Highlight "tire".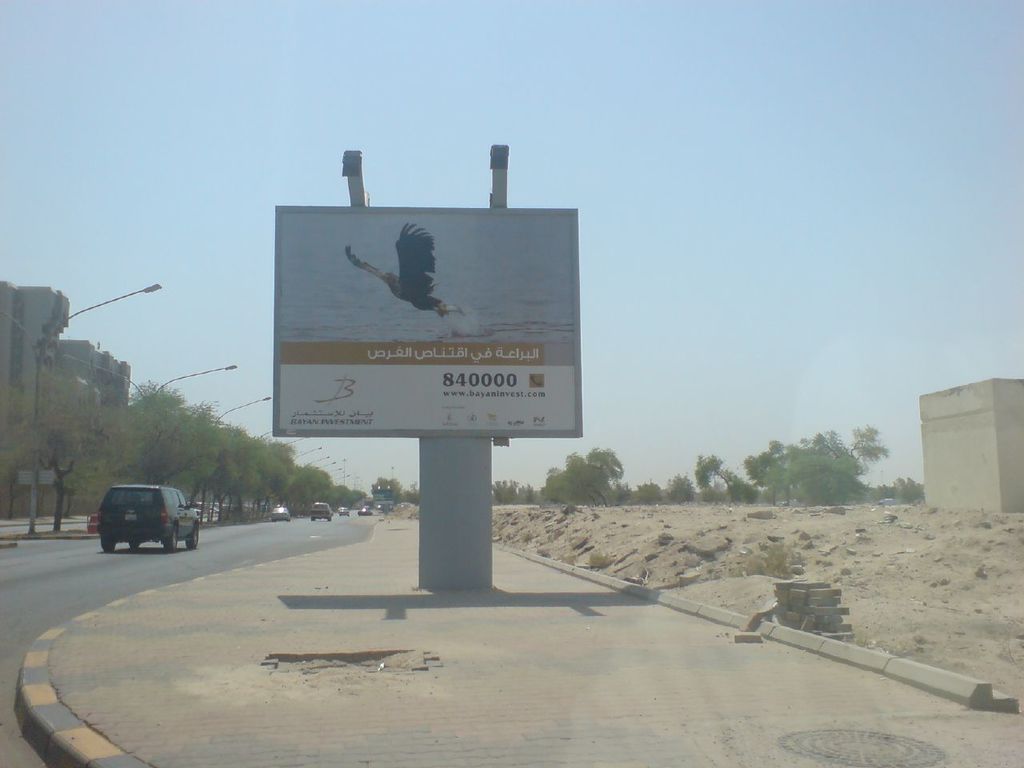
Highlighted region: (165, 525, 178, 551).
